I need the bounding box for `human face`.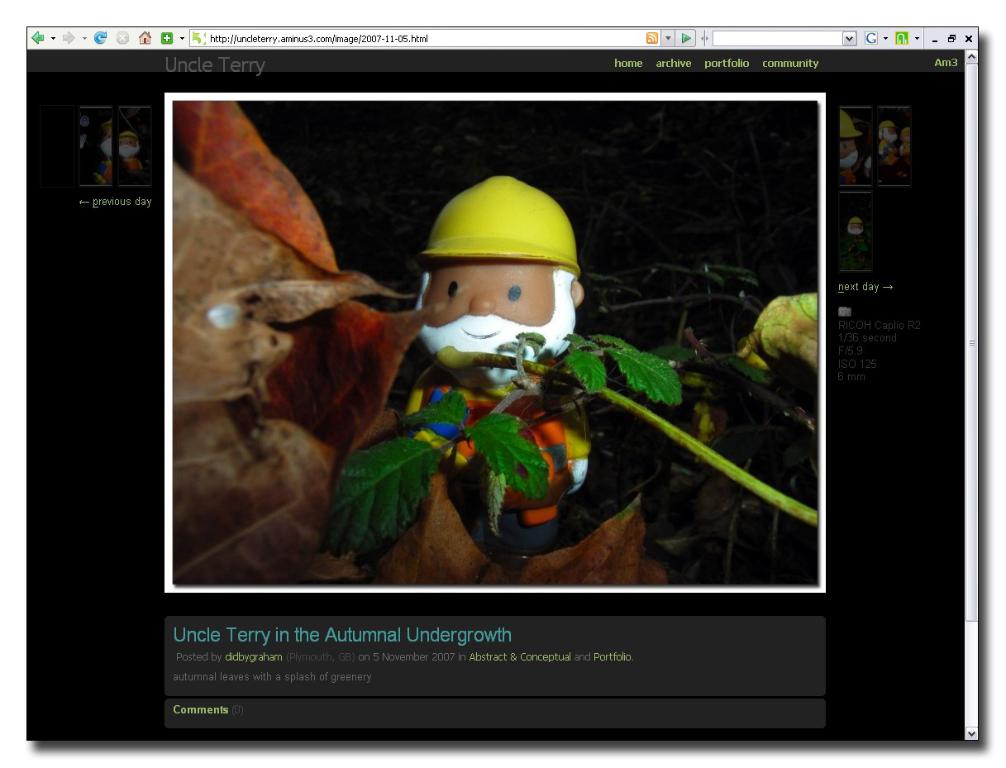
Here it is: 414,260,560,333.
